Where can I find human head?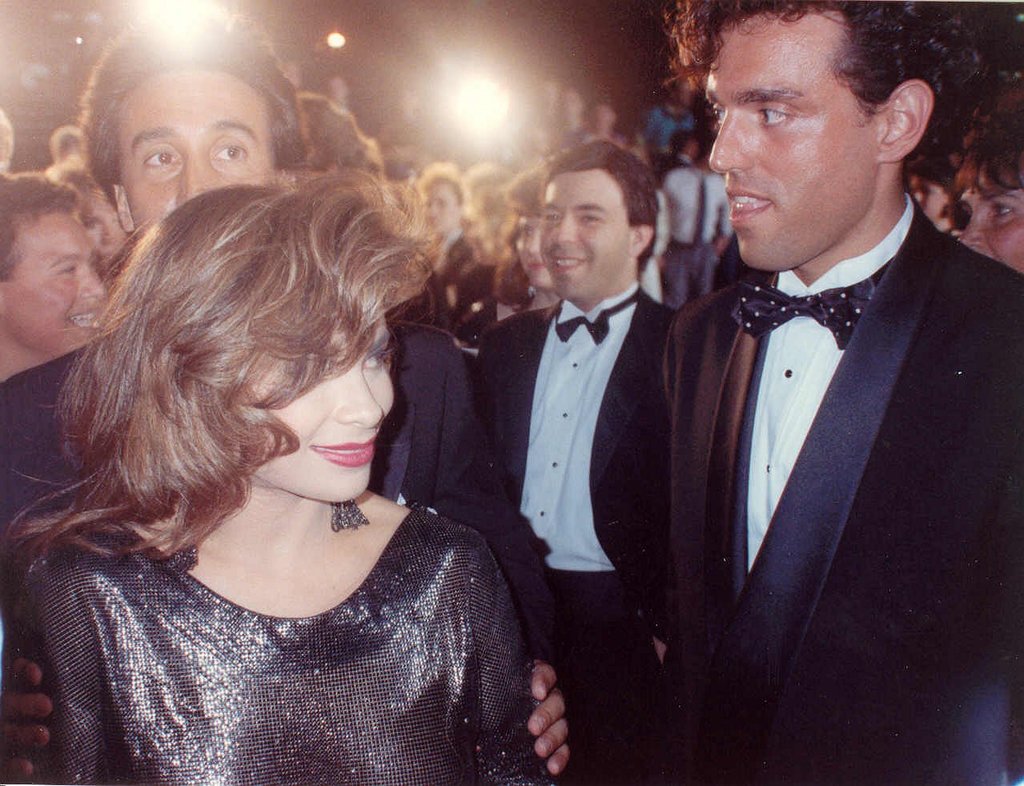
You can find it at 411,166,457,239.
